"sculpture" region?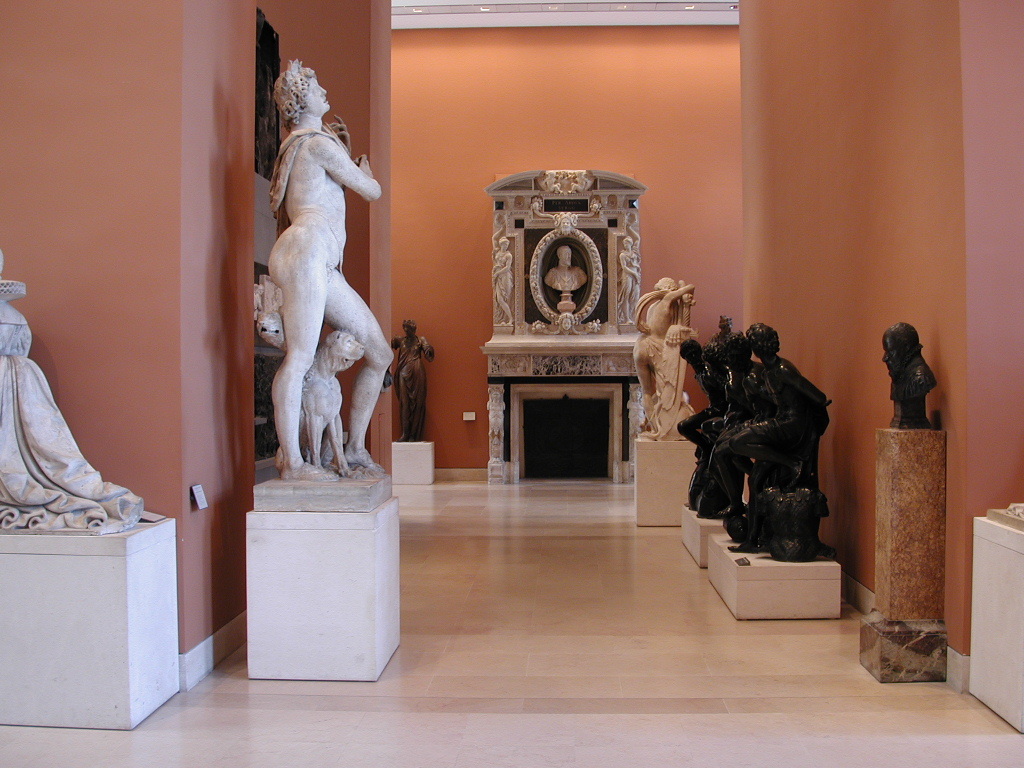
crop(299, 328, 367, 485)
